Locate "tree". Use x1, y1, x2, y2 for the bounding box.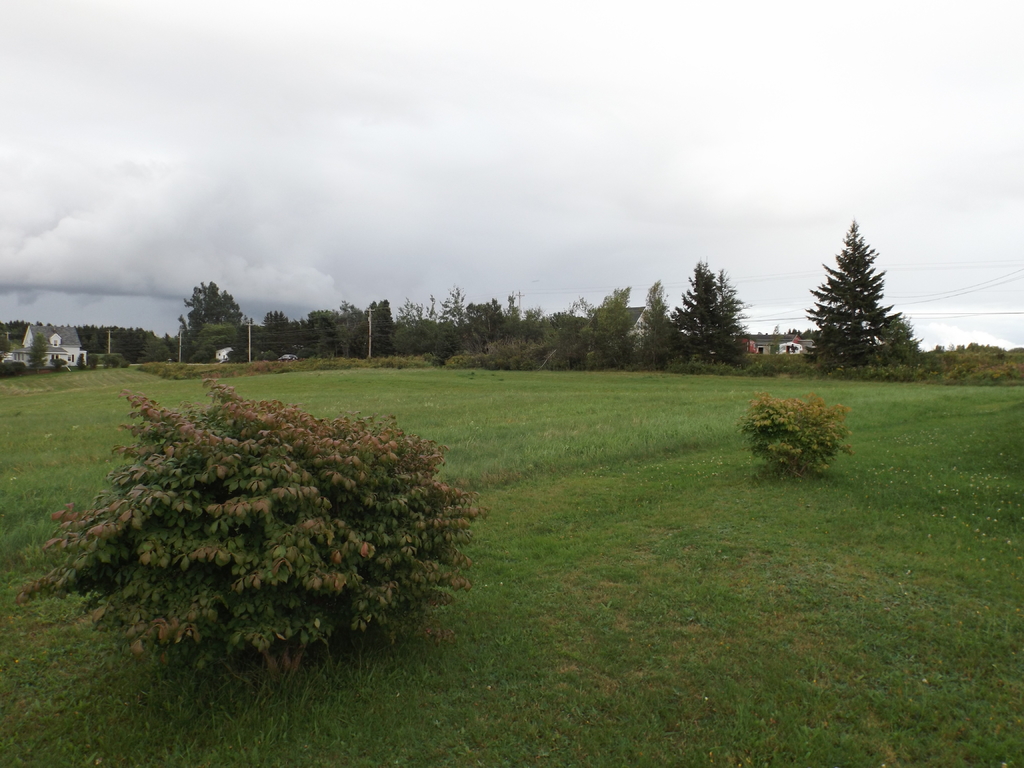
664, 257, 755, 364.
